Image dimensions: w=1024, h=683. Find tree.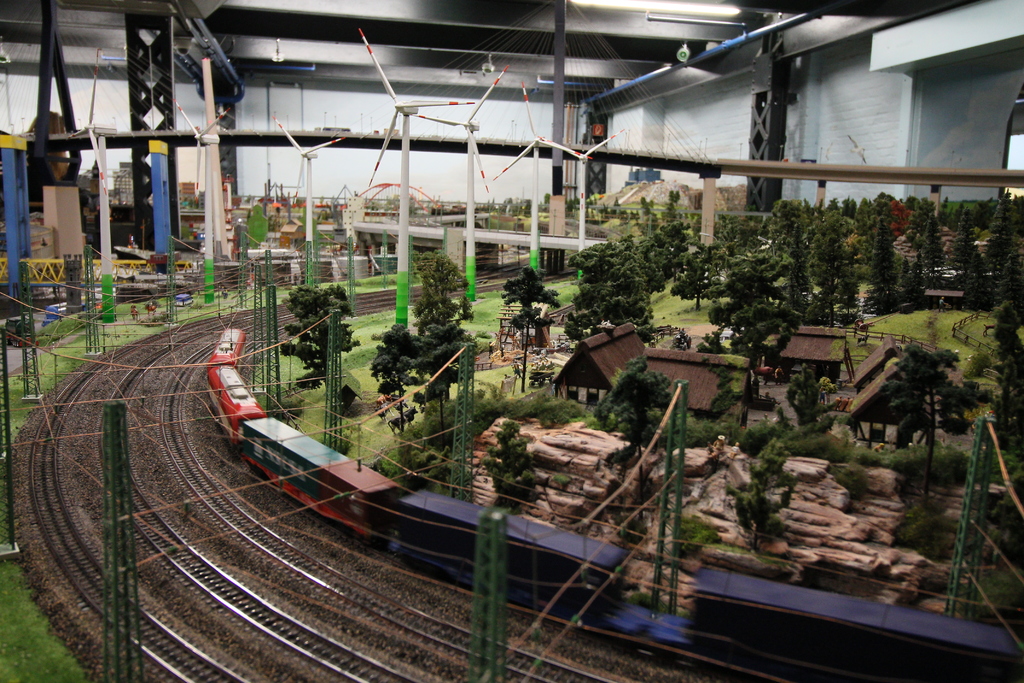
detection(559, 241, 641, 346).
